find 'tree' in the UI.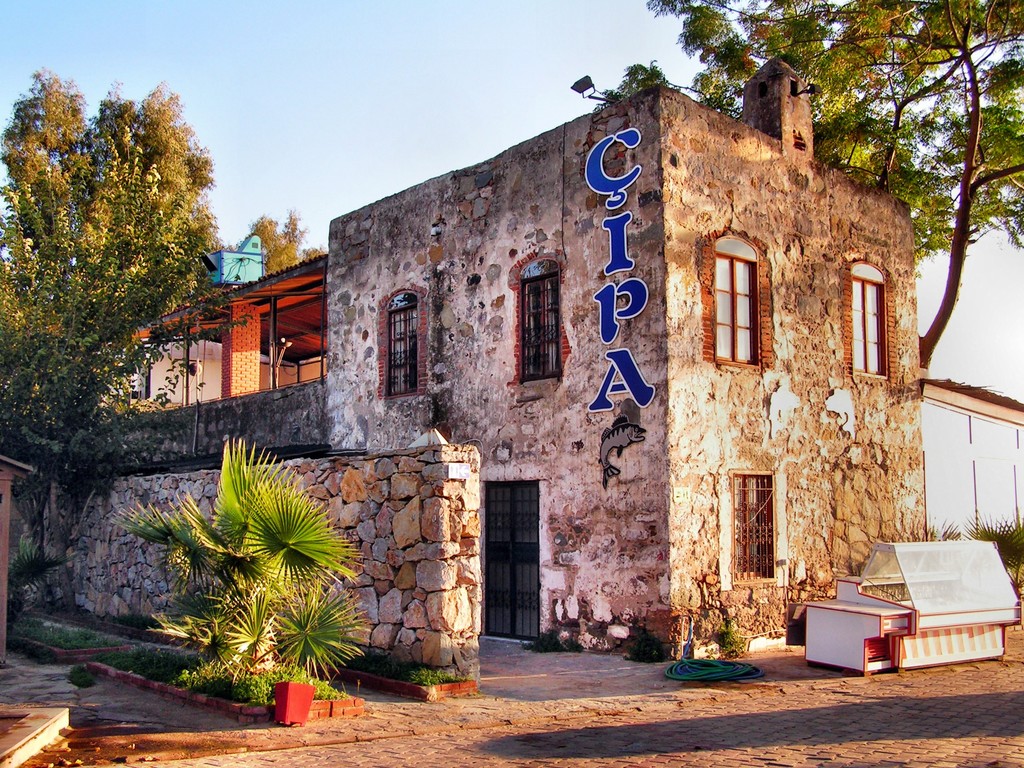
UI element at bbox(595, 0, 1023, 385).
